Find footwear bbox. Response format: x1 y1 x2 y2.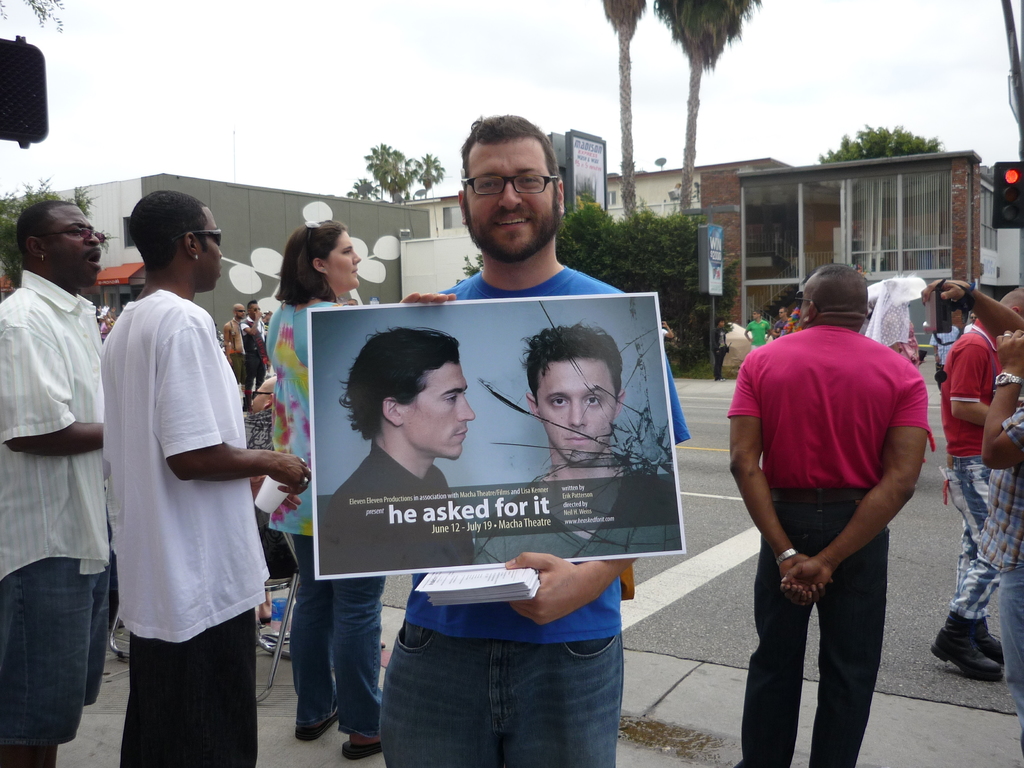
294 706 337 742.
